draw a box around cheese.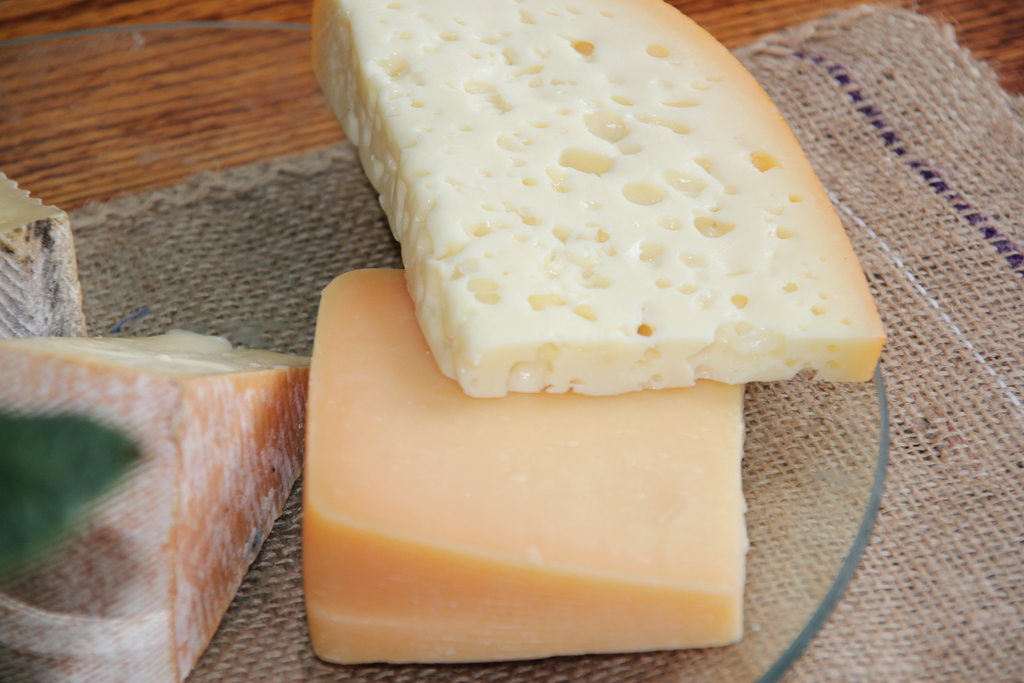
[left=0, top=332, right=314, bottom=682].
